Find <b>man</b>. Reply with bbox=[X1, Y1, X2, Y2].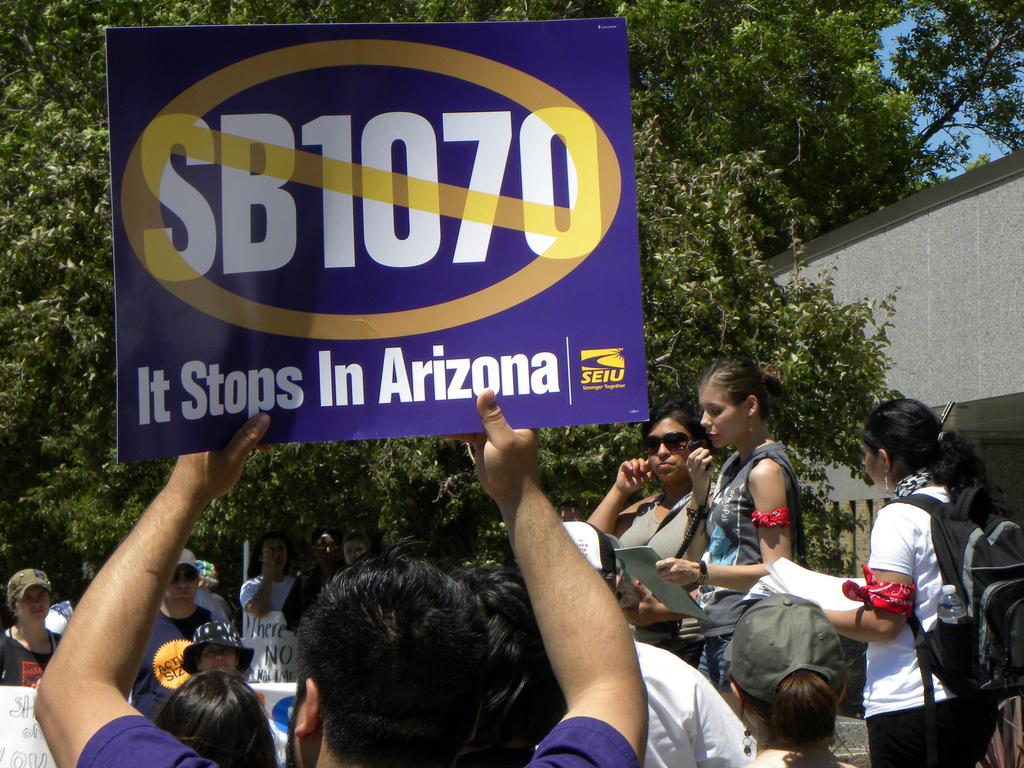
bbox=[283, 527, 347, 682].
